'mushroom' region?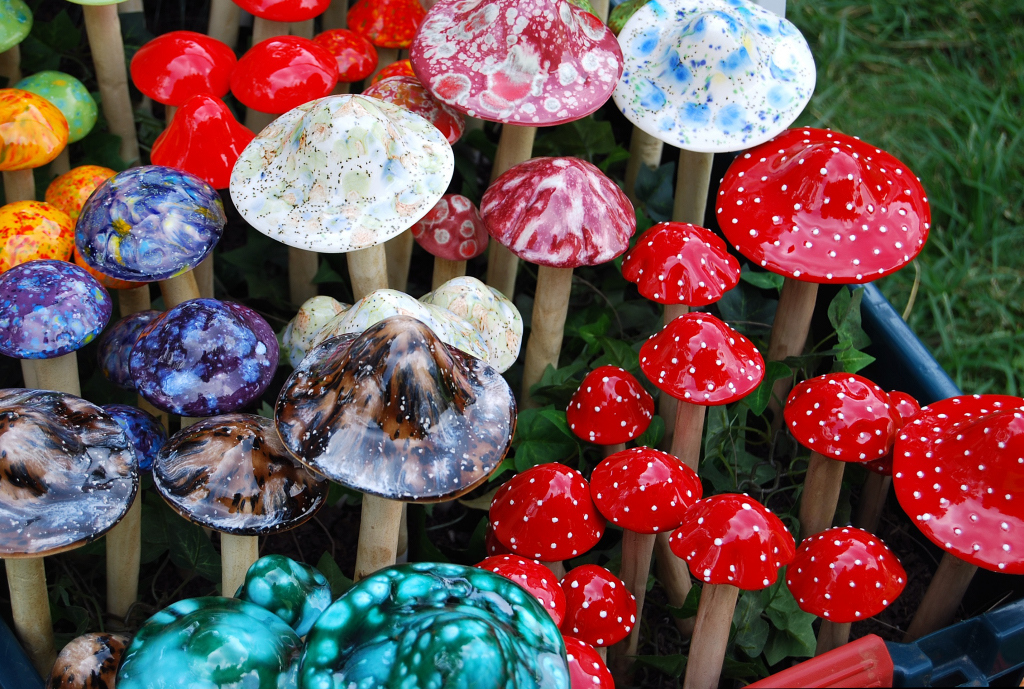
detection(724, 113, 930, 363)
